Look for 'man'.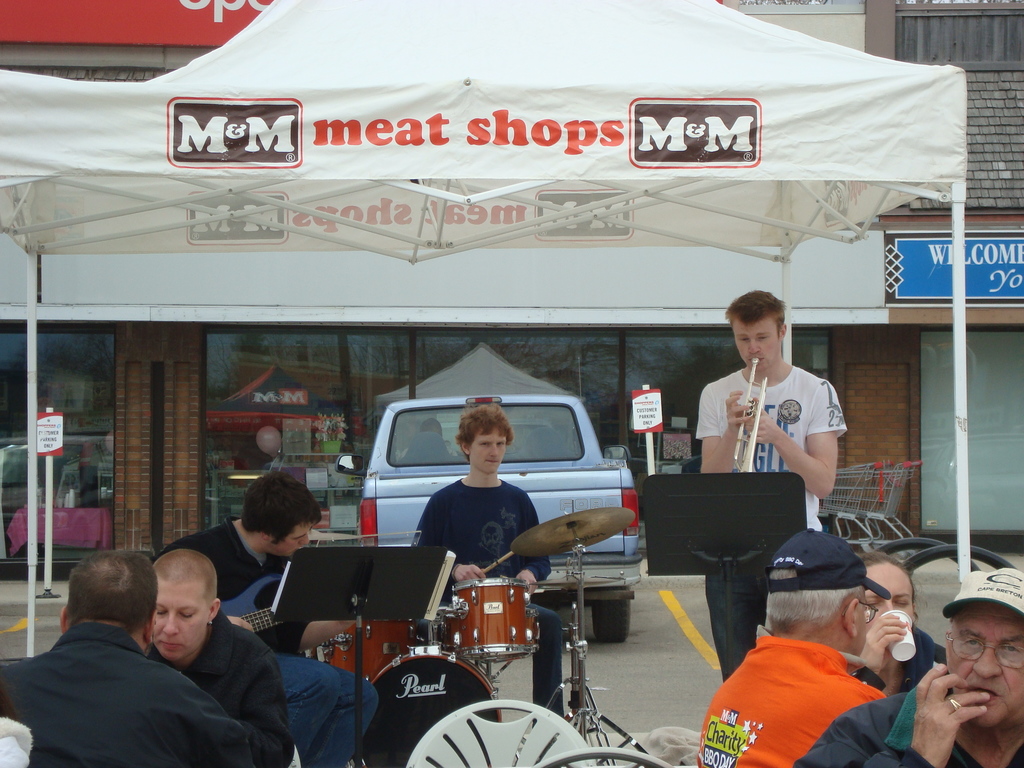
Found: bbox=(401, 407, 565, 726).
